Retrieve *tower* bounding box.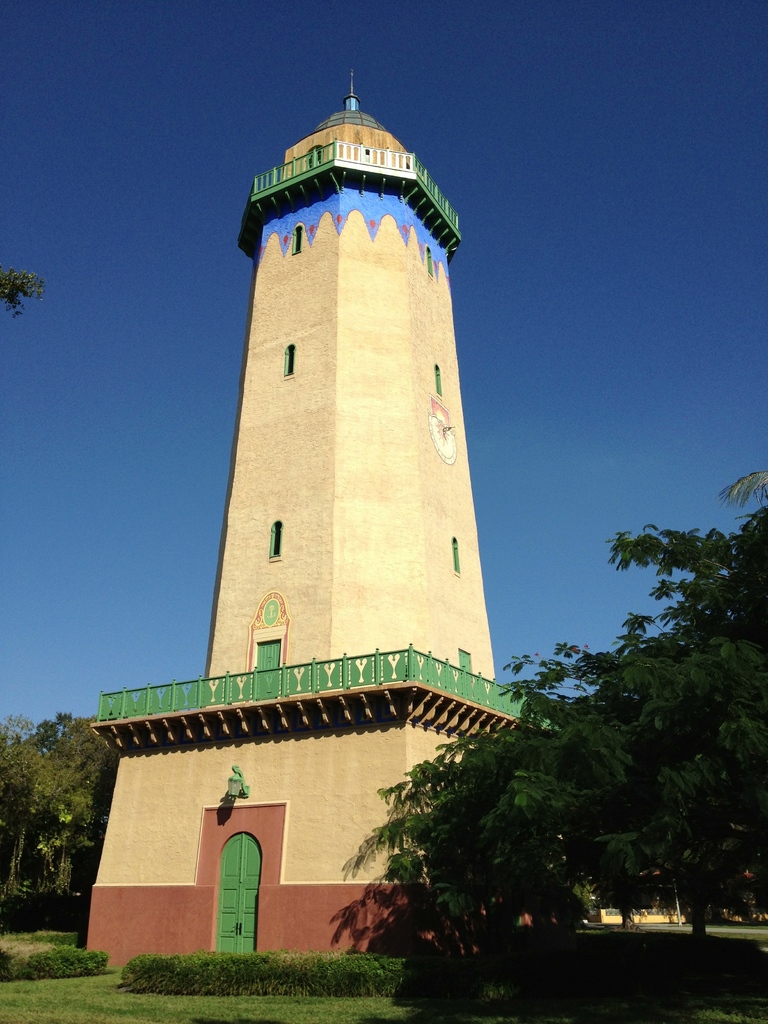
Bounding box: {"left": 125, "top": 127, "right": 502, "bottom": 911}.
